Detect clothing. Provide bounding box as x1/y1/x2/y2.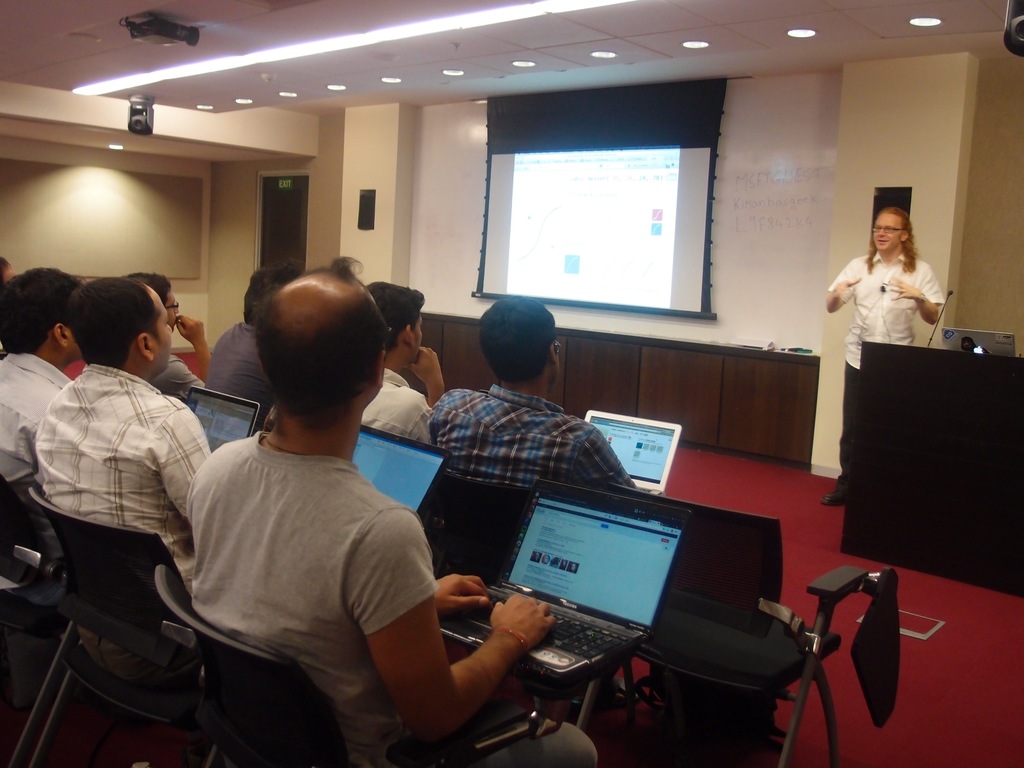
484/716/596/766.
